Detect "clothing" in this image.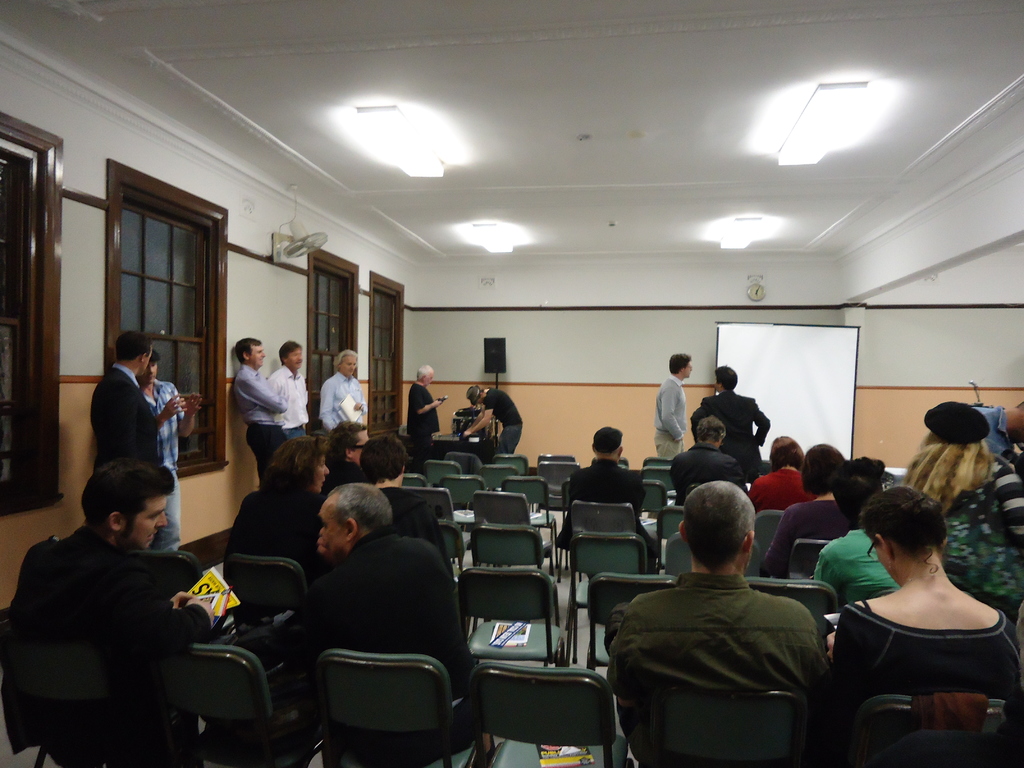
Detection: bbox=[228, 362, 285, 490].
